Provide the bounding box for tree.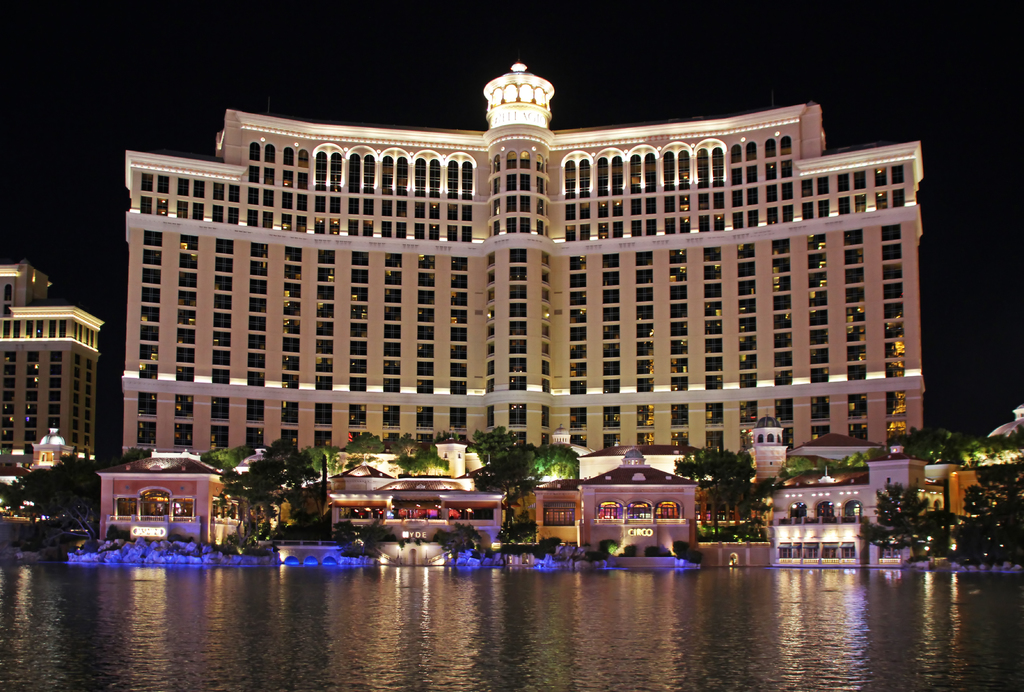
[464, 427, 511, 477].
